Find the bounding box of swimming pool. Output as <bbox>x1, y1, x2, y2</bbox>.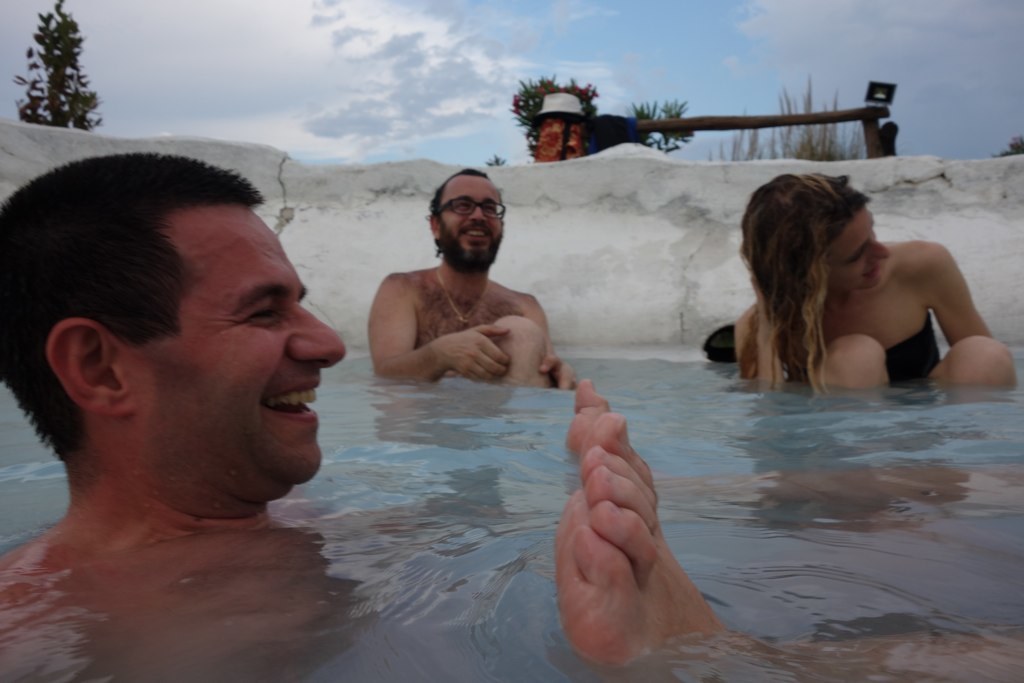
<bbox>0, 341, 1023, 682</bbox>.
